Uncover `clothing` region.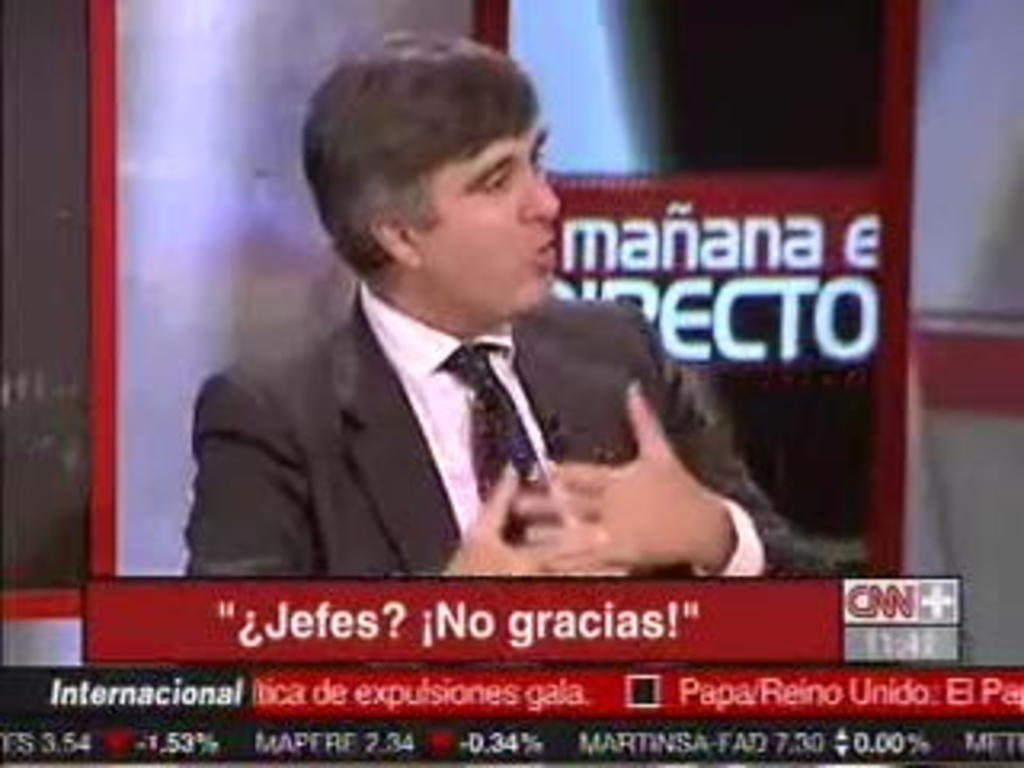
Uncovered: {"x1": 272, "y1": 240, "x2": 762, "y2": 592}.
